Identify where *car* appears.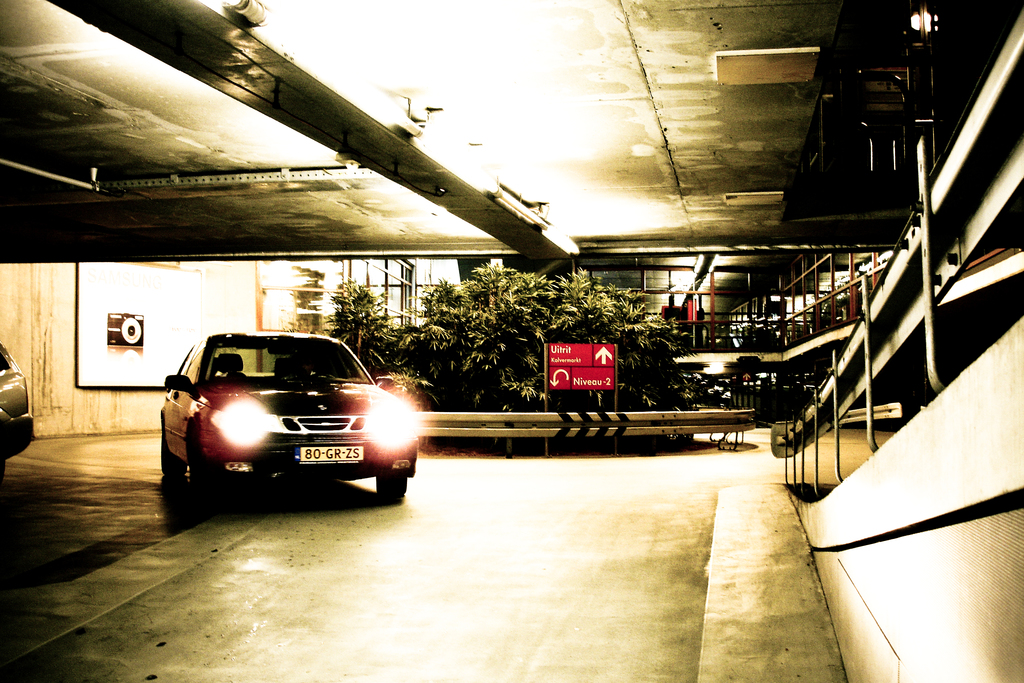
Appears at 0 337 34 479.
